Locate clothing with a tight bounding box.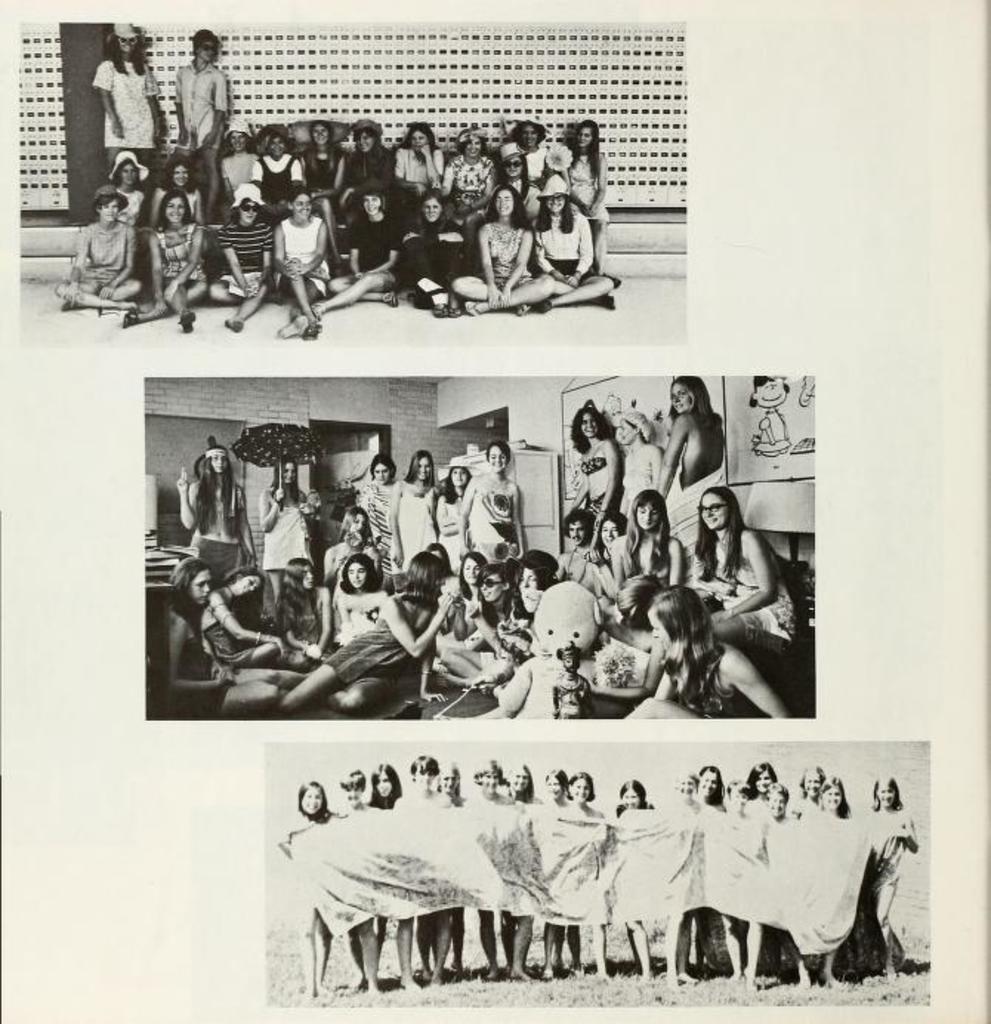
box=[274, 212, 328, 294].
